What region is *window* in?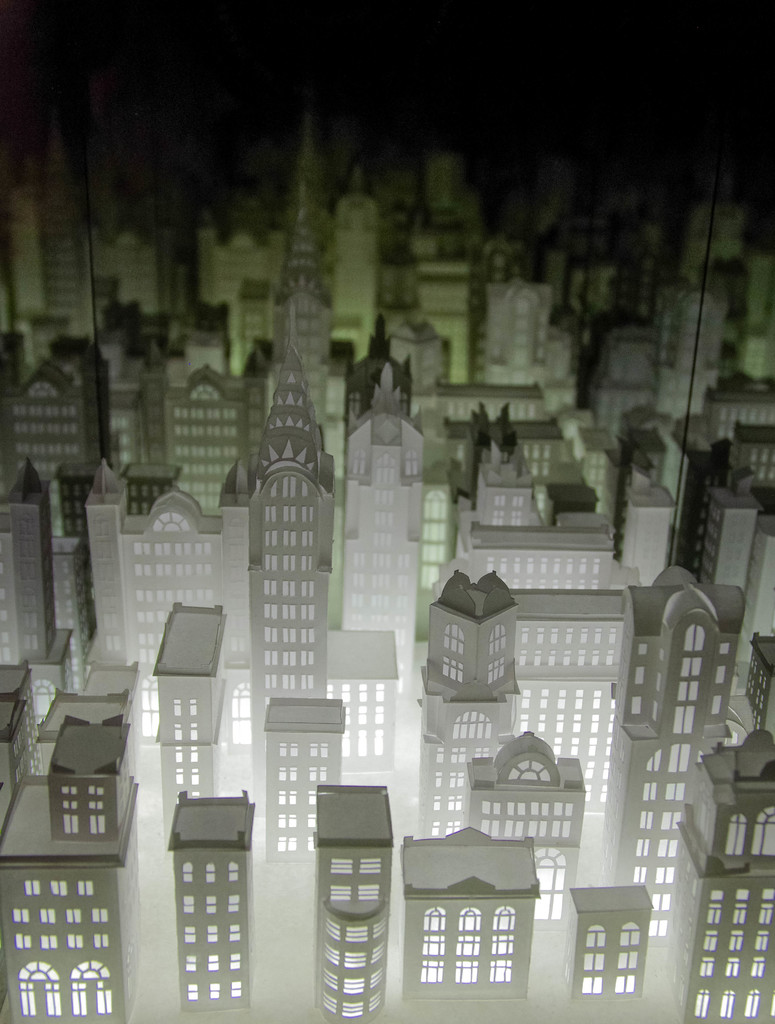
x1=433 y1=793 x2=438 y2=809.
